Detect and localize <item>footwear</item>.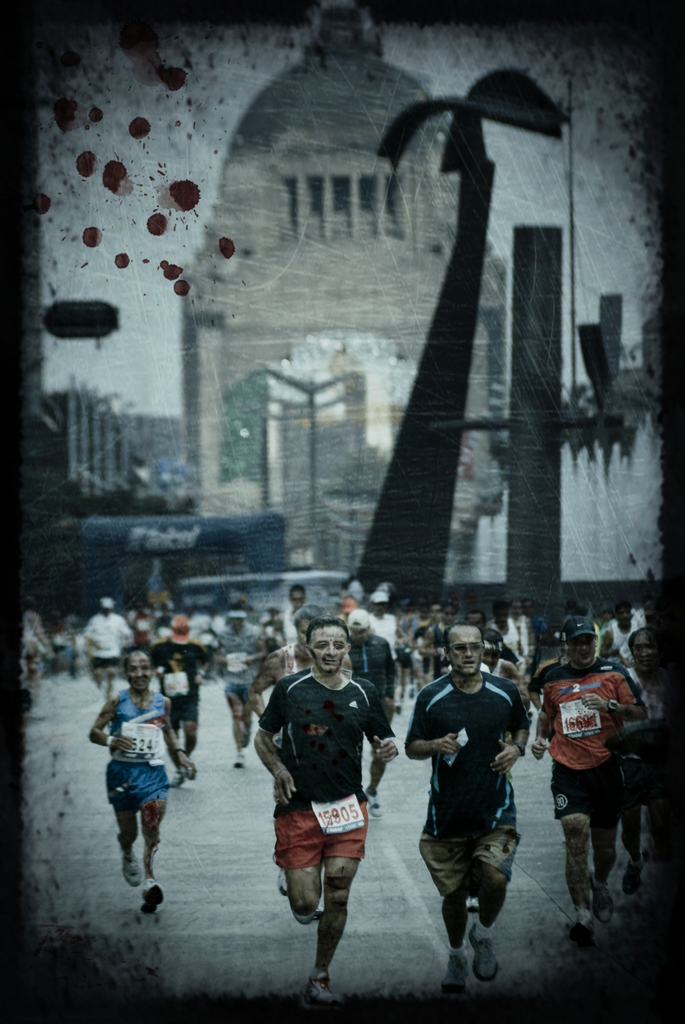
Localized at x1=363 y1=787 x2=386 y2=820.
